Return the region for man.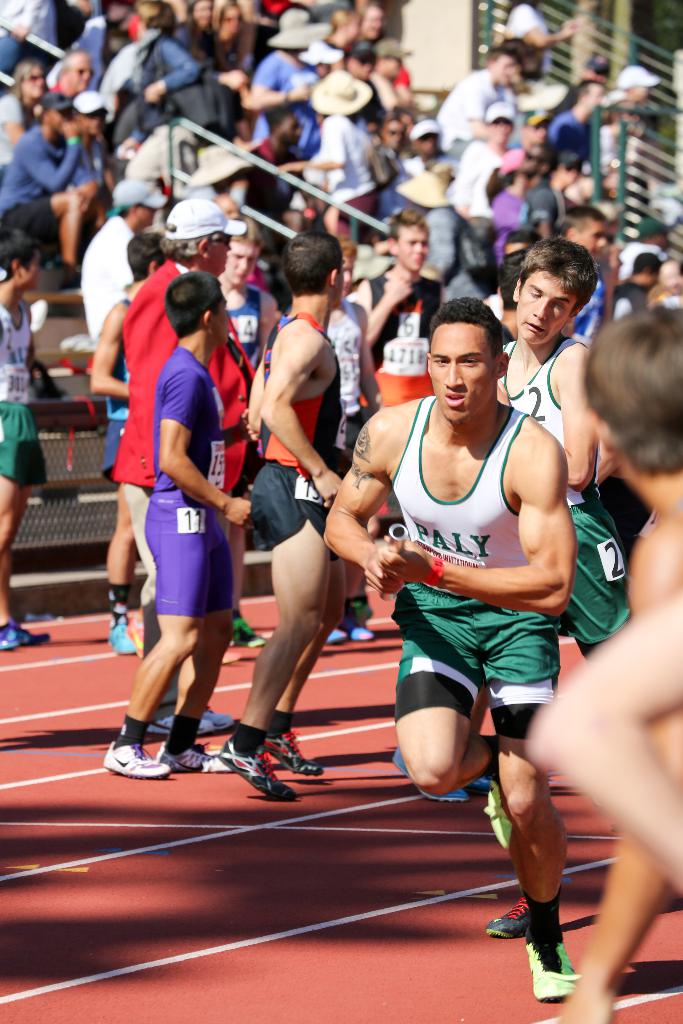
rect(219, 232, 347, 804).
